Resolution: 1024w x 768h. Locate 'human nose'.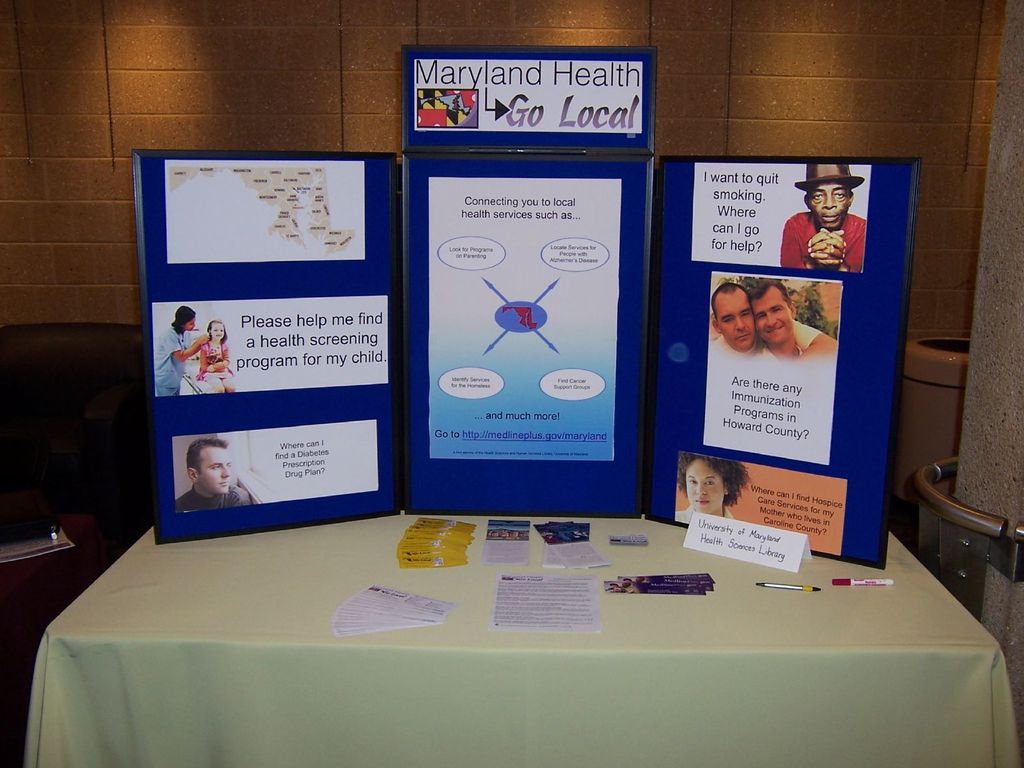
{"left": 695, "top": 484, "right": 706, "bottom": 494}.
